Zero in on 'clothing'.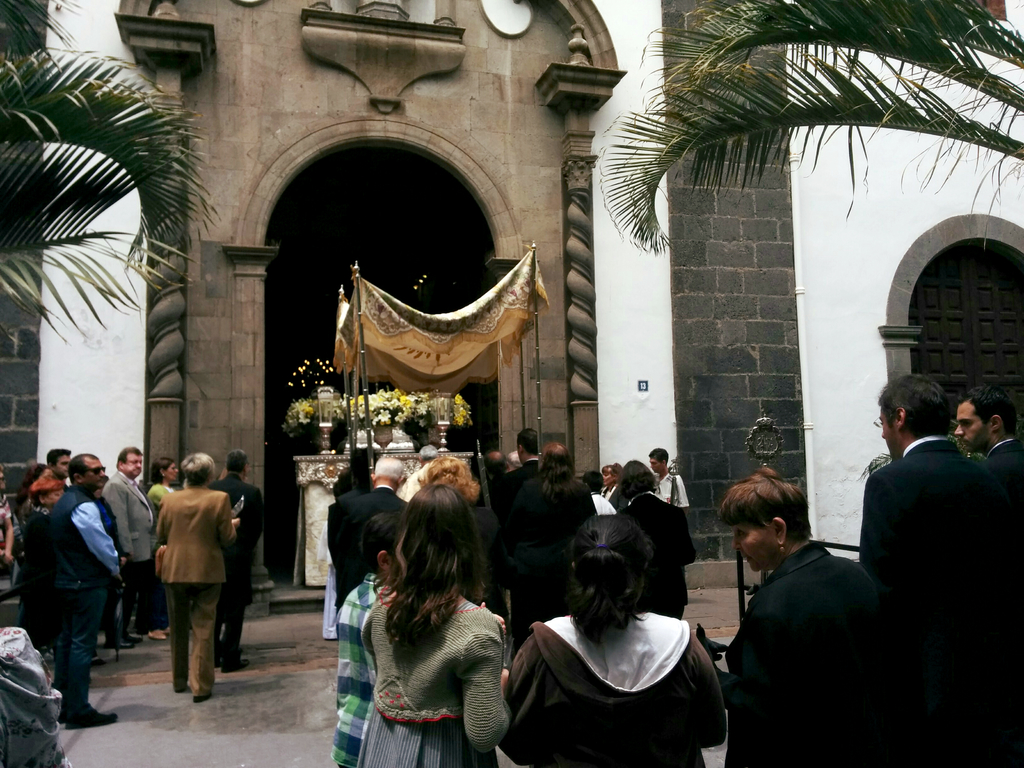
Zeroed in: (left=474, top=502, right=500, bottom=615).
